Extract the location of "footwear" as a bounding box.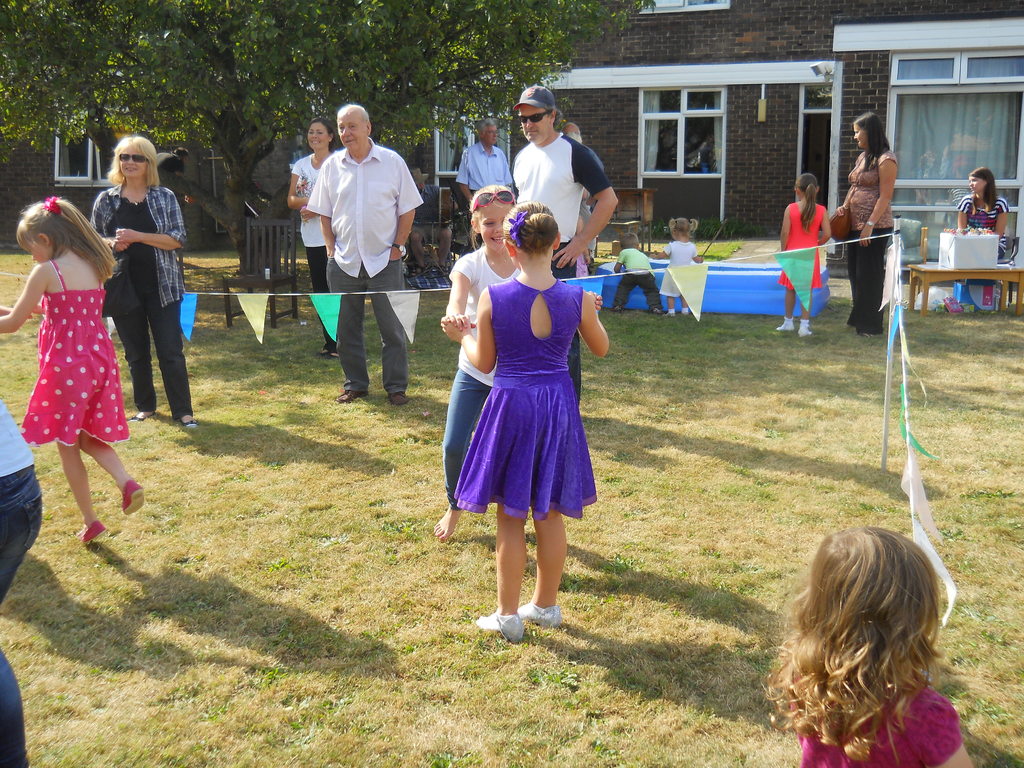
[653, 309, 662, 315].
